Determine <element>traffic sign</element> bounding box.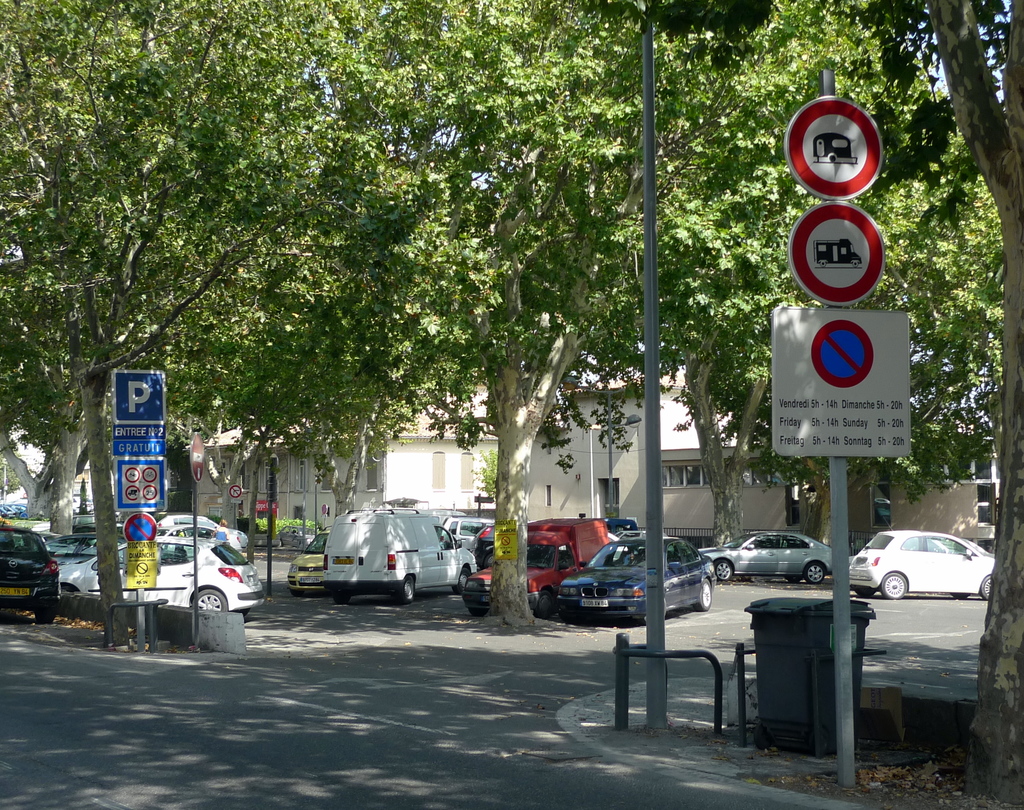
Determined: [111, 428, 165, 458].
